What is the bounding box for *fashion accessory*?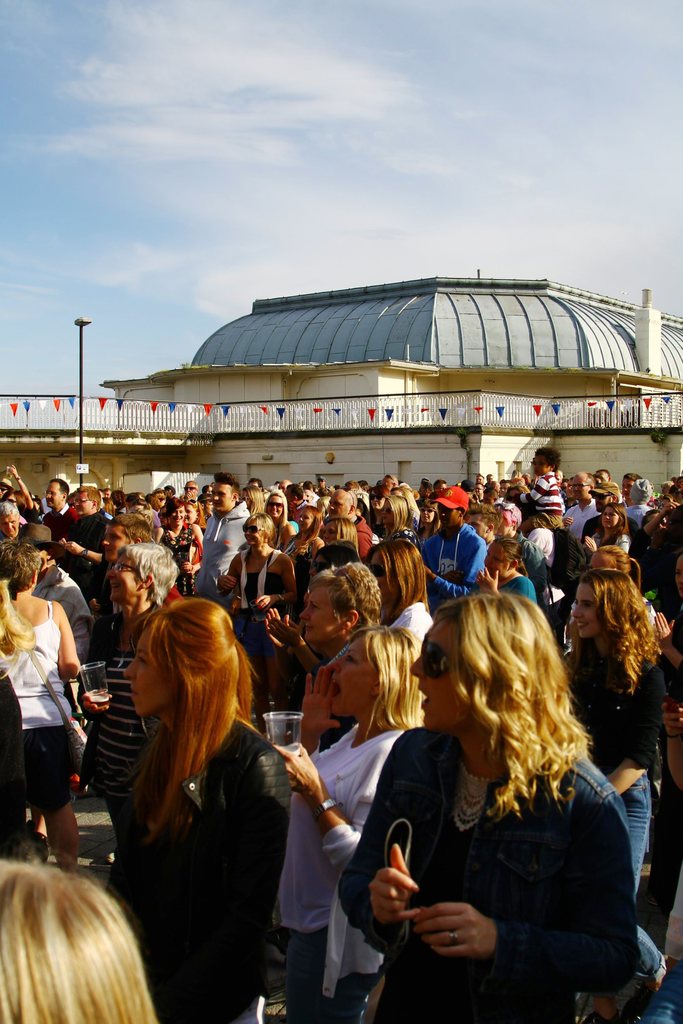
BBox(451, 757, 497, 832).
